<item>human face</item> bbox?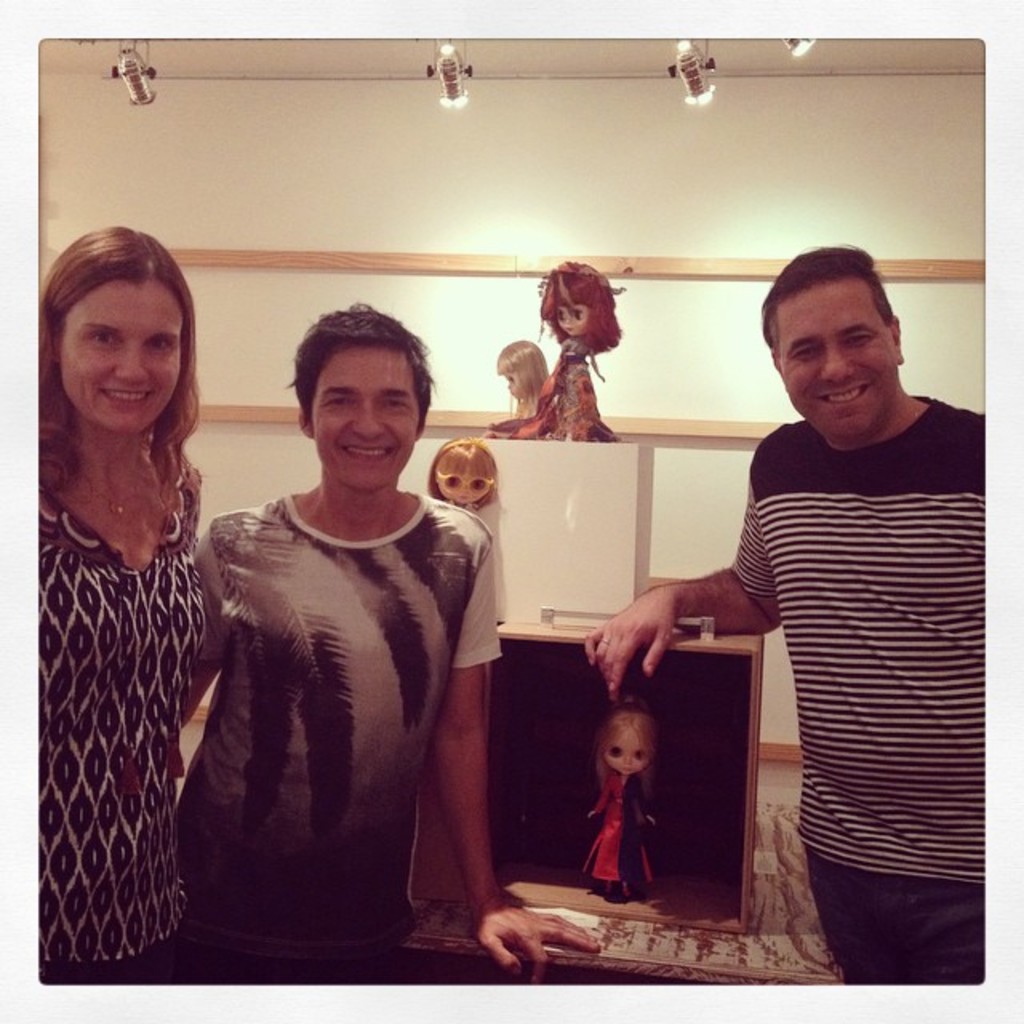
(x1=557, y1=304, x2=592, y2=333)
